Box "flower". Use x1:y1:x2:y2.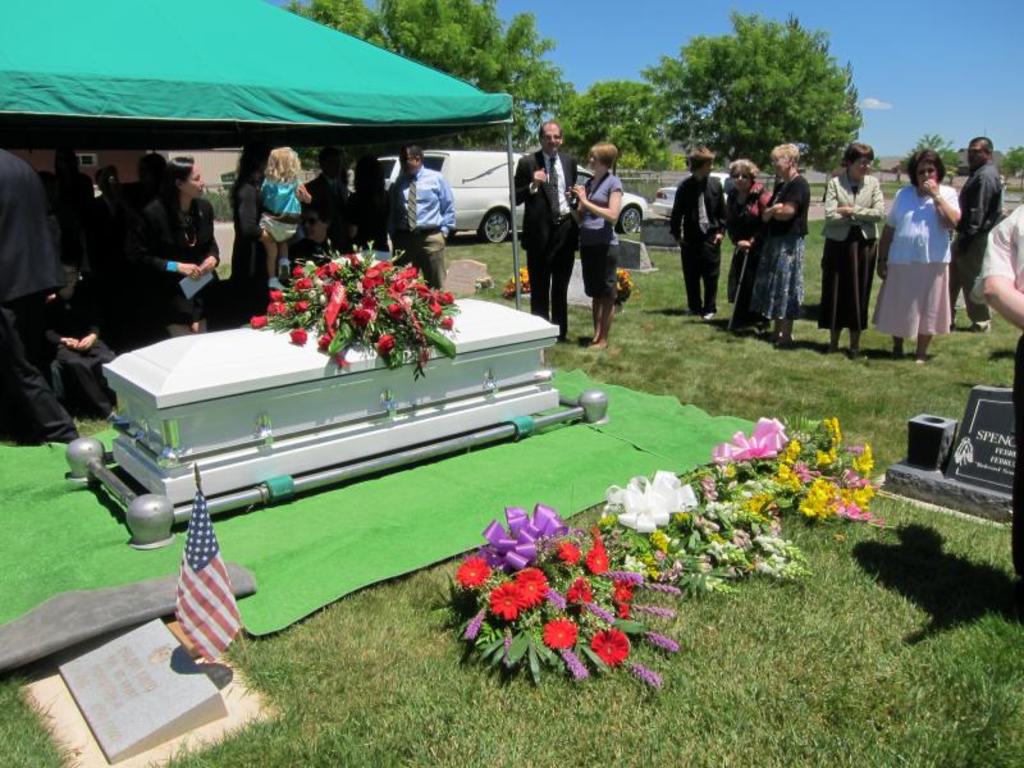
488:581:524:621.
